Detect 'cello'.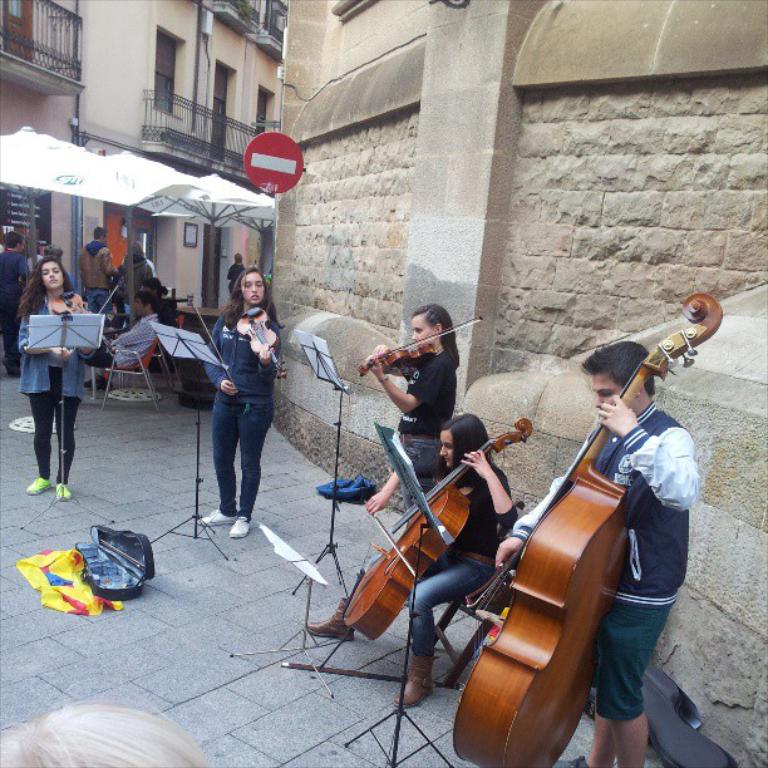
Detected at 364 323 521 363.
